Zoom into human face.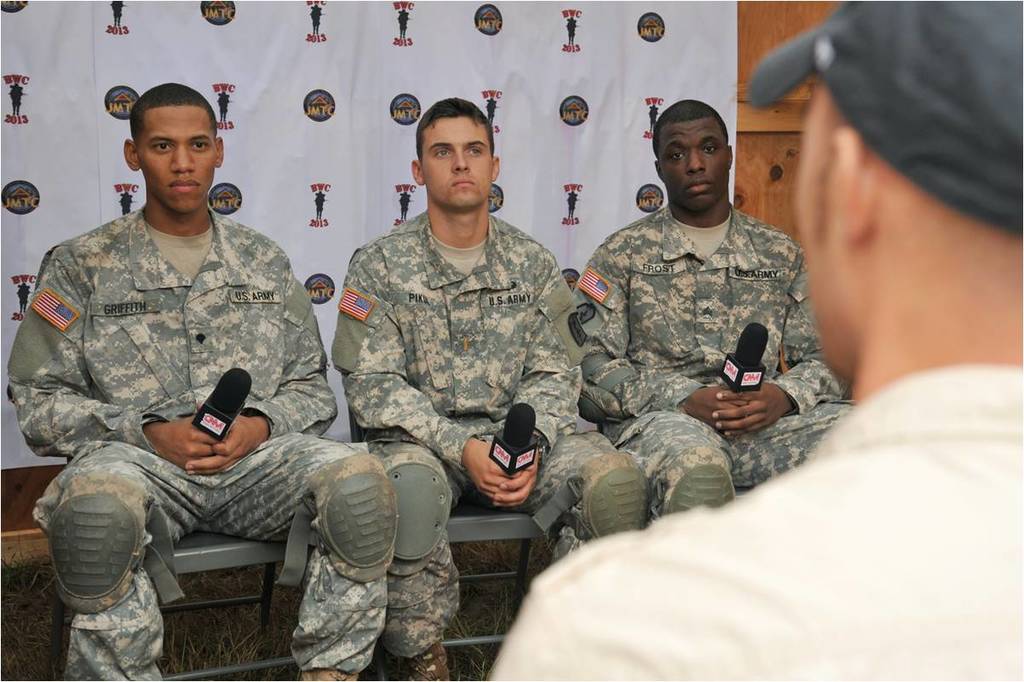
Zoom target: {"x1": 141, "y1": 107, "x2": 216, "y2": 209}.
